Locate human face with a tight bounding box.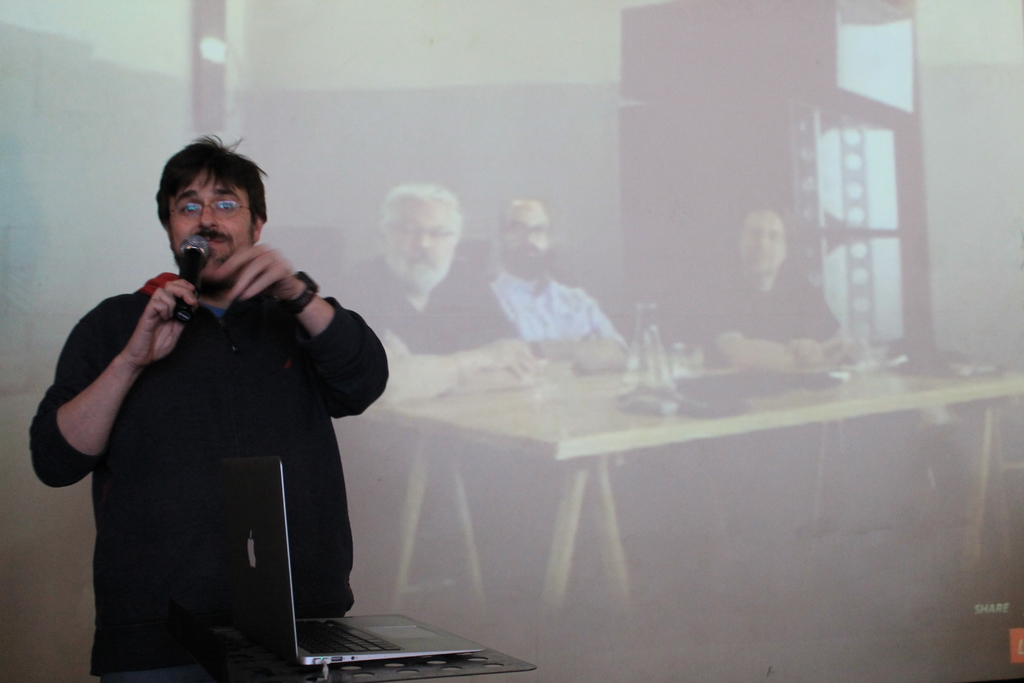
[left=500, top=195, right=548, bottom=277].
